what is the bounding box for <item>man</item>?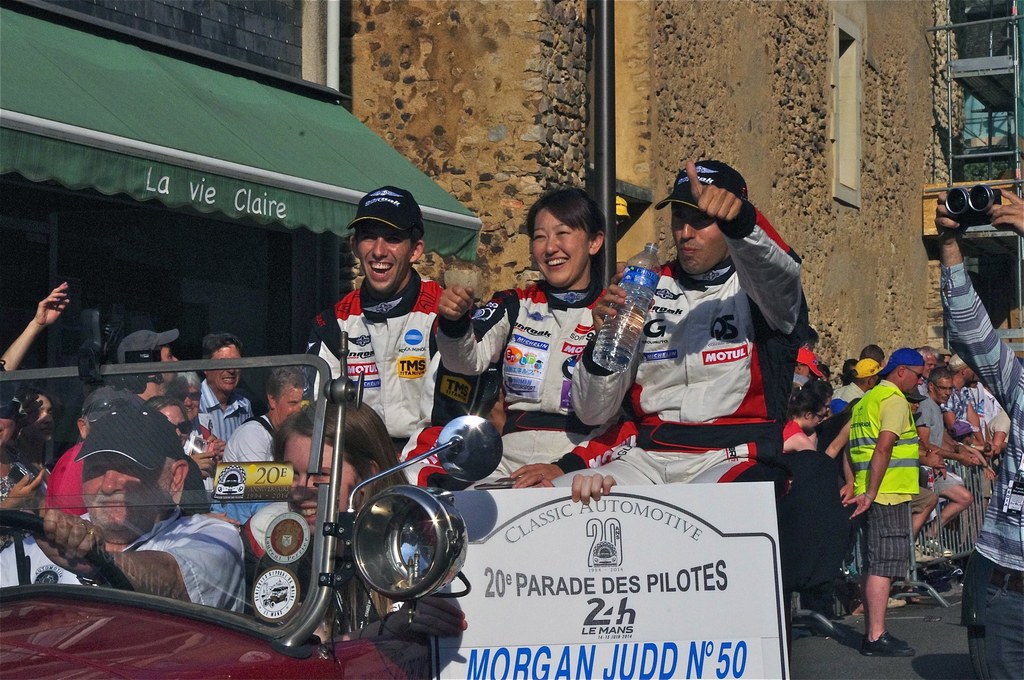
{"x1": 836, "y1": 348, "x2": 925, "y2": 658}.
